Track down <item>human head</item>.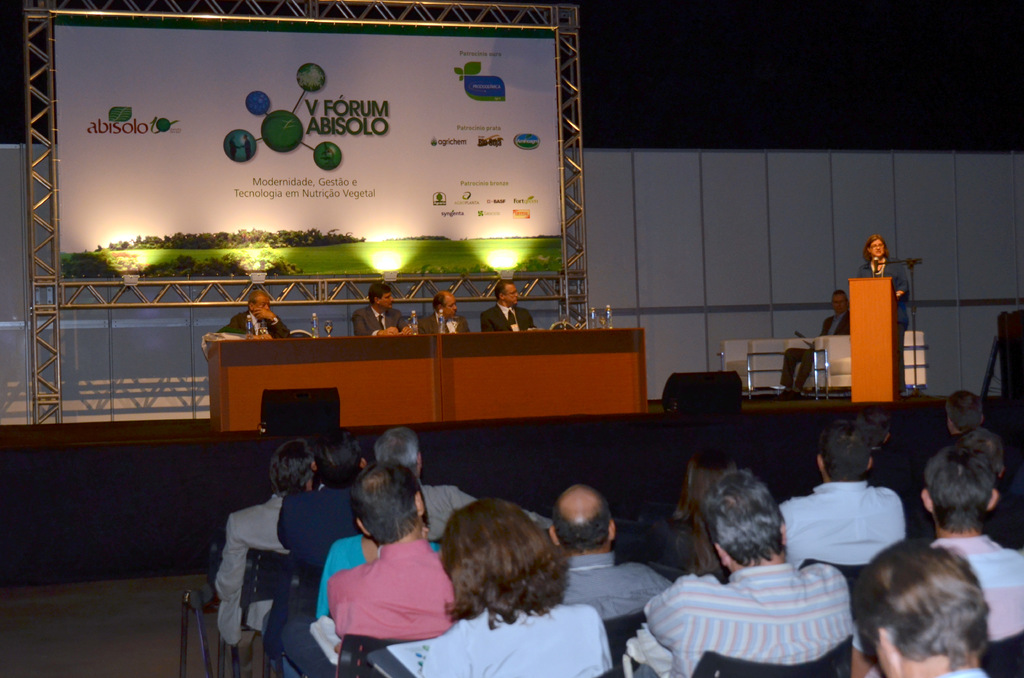
Tracked to {"x1": 440, "y1": 499, "x2": 546, "y2": 601}.
